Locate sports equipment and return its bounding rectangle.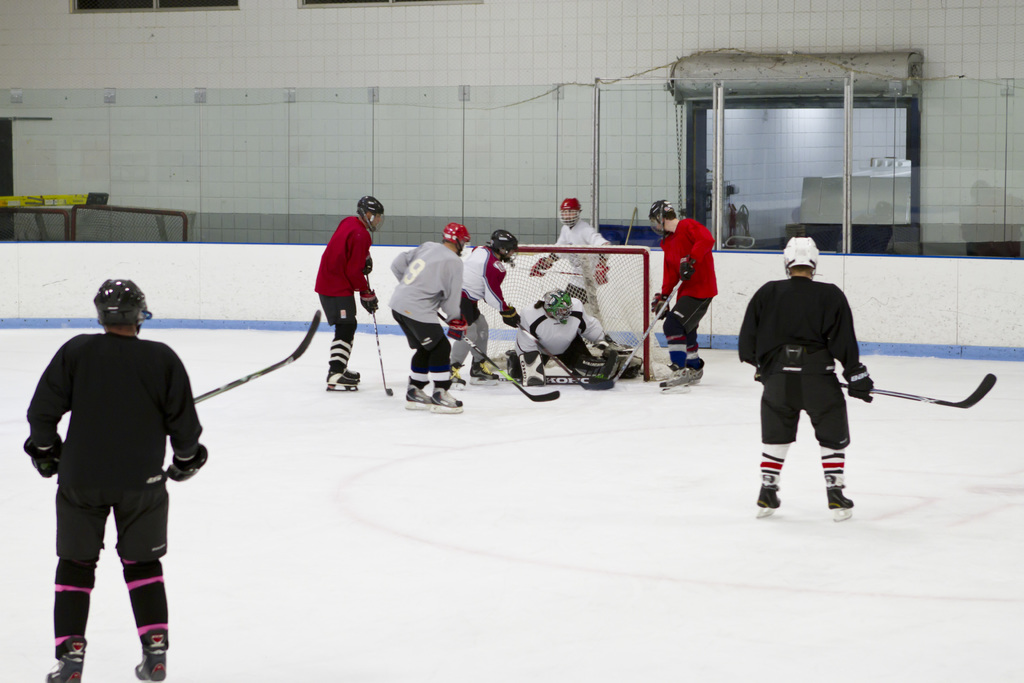
(351,191,387,236).
